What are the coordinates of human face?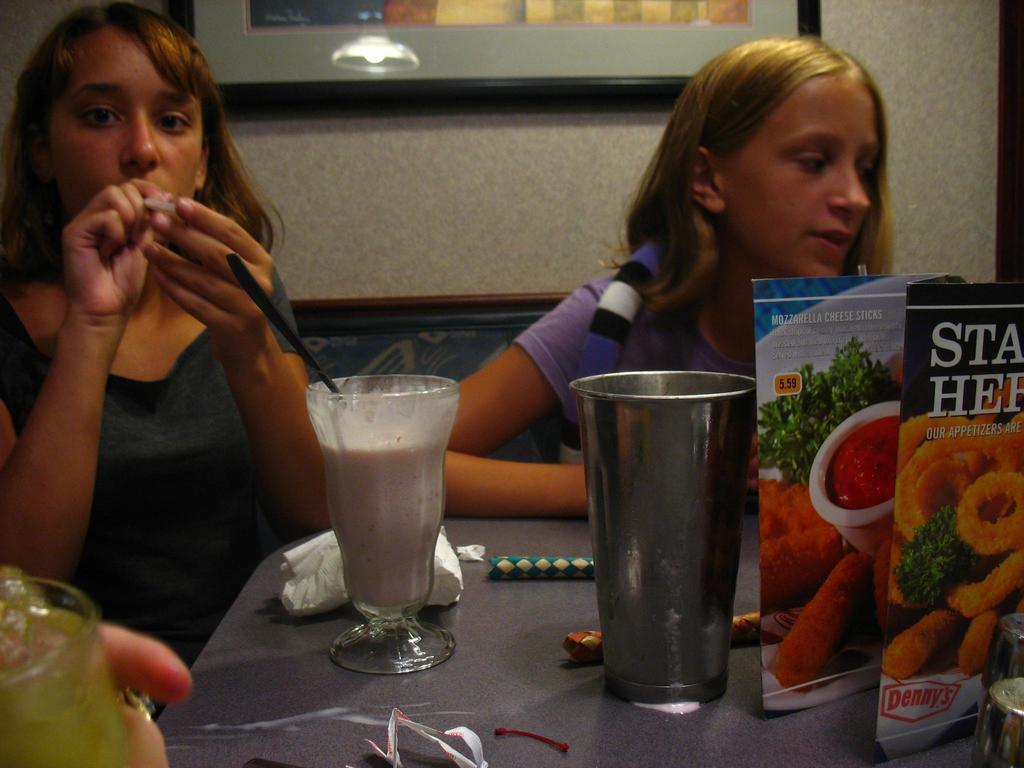
(x1=722, y1=87, x2=876, y2=279).
